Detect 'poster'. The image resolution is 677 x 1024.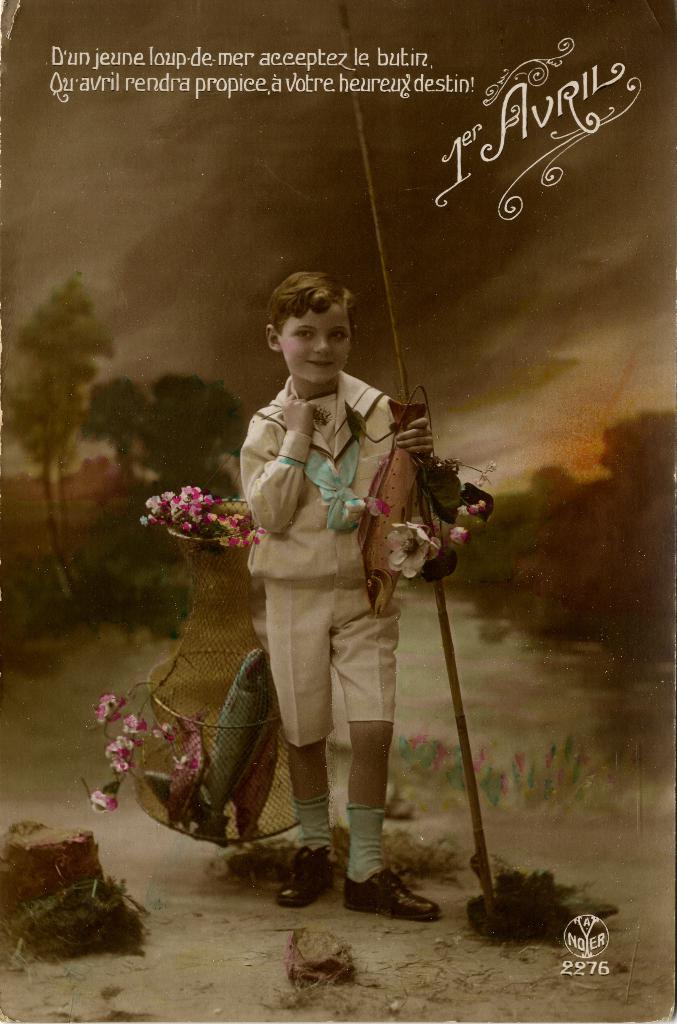
(x1=0, y1=0, x2=676, y2=1023).
